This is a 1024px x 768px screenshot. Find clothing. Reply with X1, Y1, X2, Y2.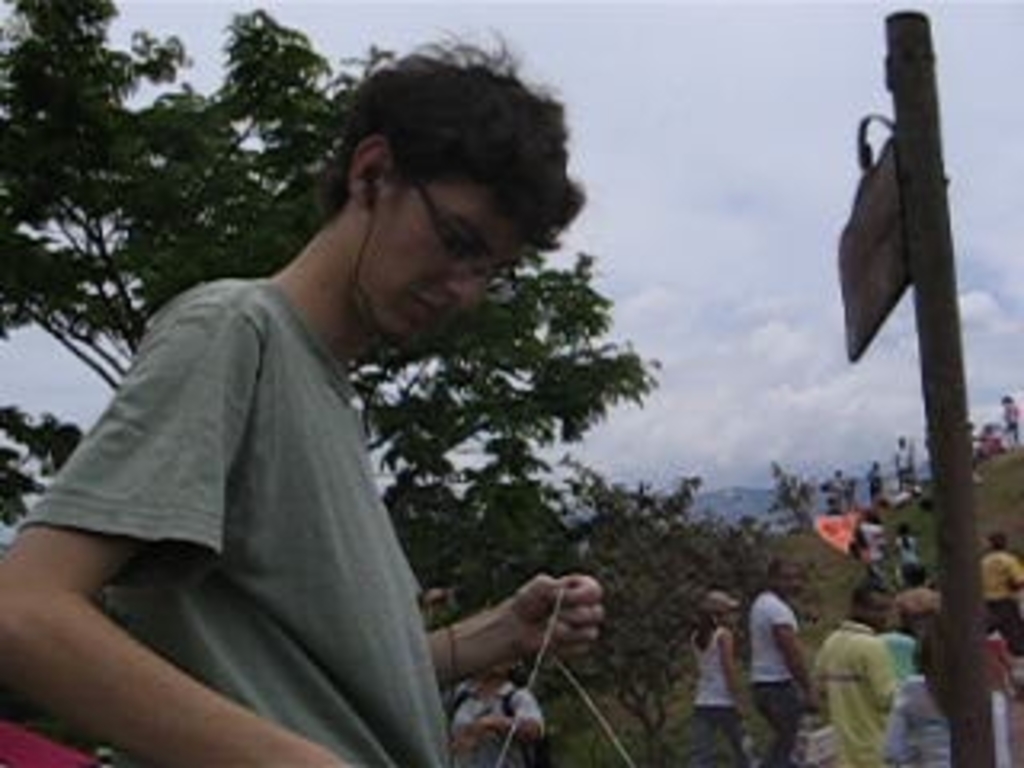
19, 275, 454, 765.
